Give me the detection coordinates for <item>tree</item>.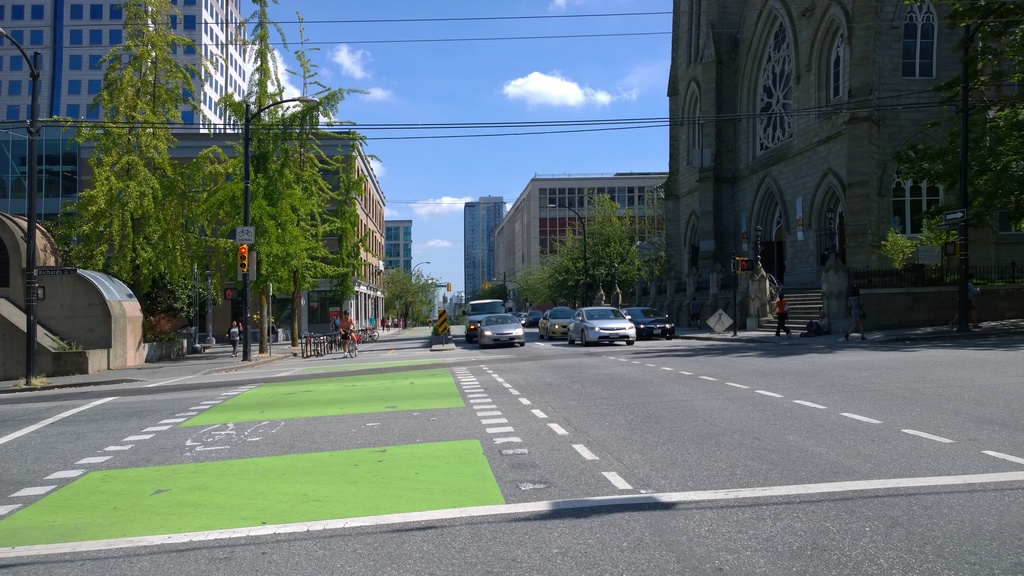
[left=893, top=0, right=1023, bottom=335].
